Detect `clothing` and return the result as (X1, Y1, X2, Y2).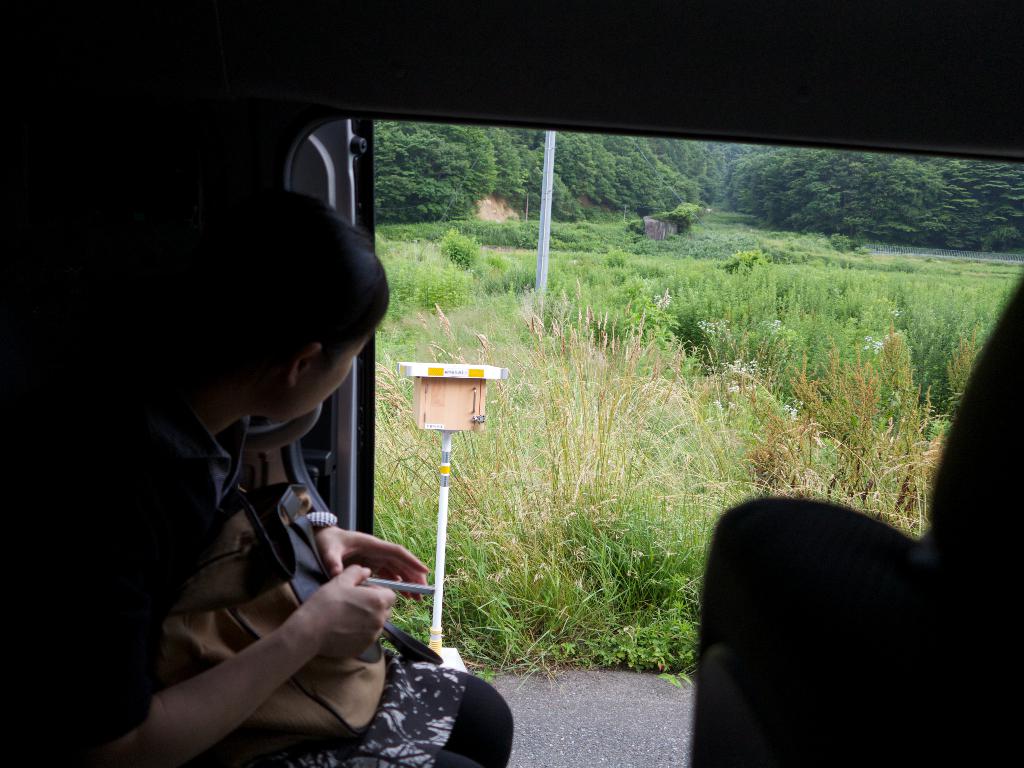
(0, 381, 525, 767).
